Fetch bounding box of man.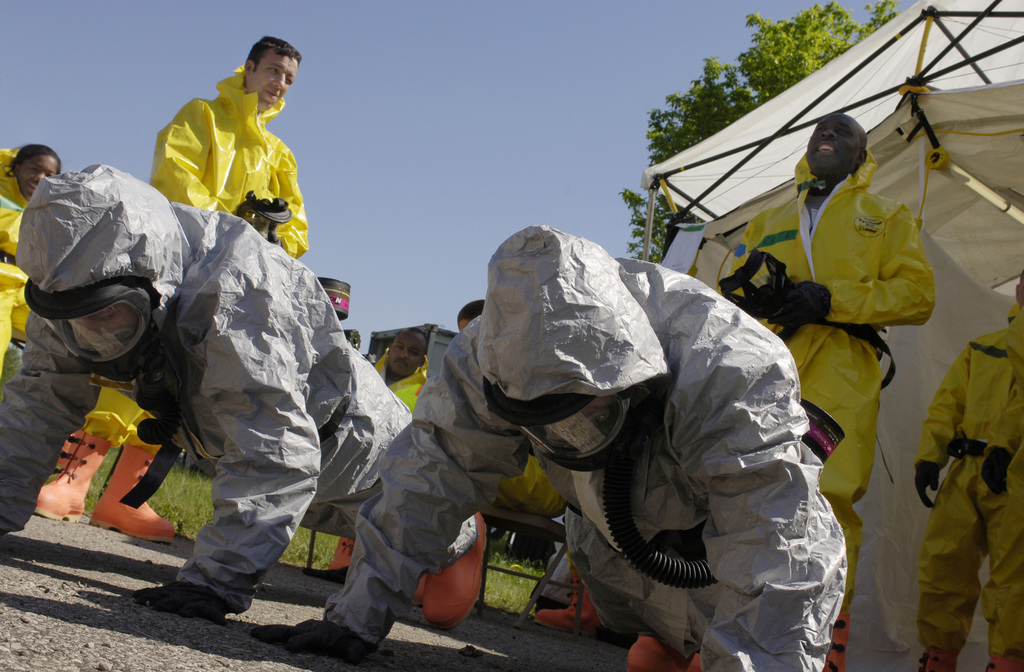
Bbox: left=244, top=212, right=855, bottom=671.
